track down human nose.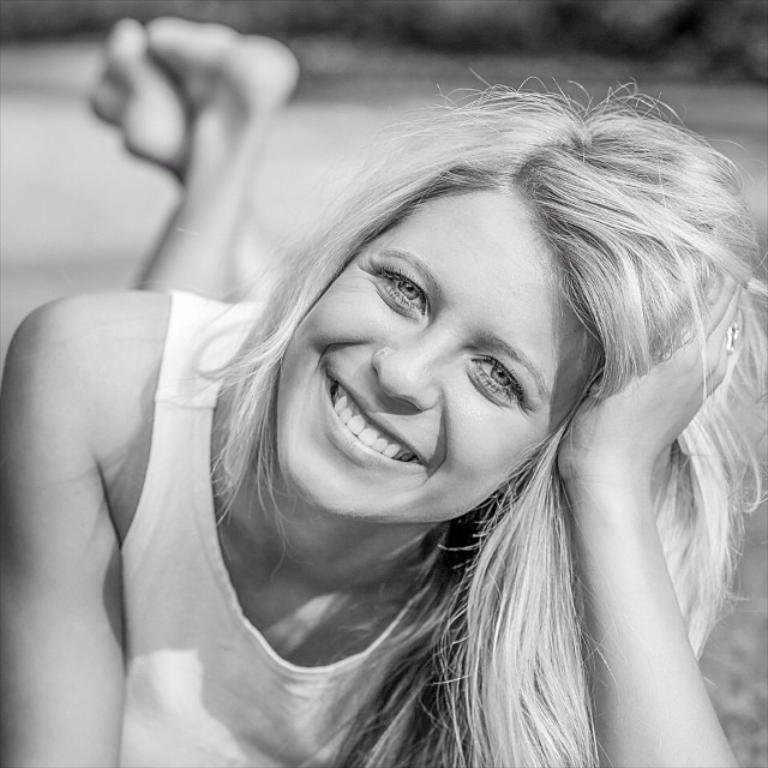
Tracked to Rect(374, 329, 440, 415).
